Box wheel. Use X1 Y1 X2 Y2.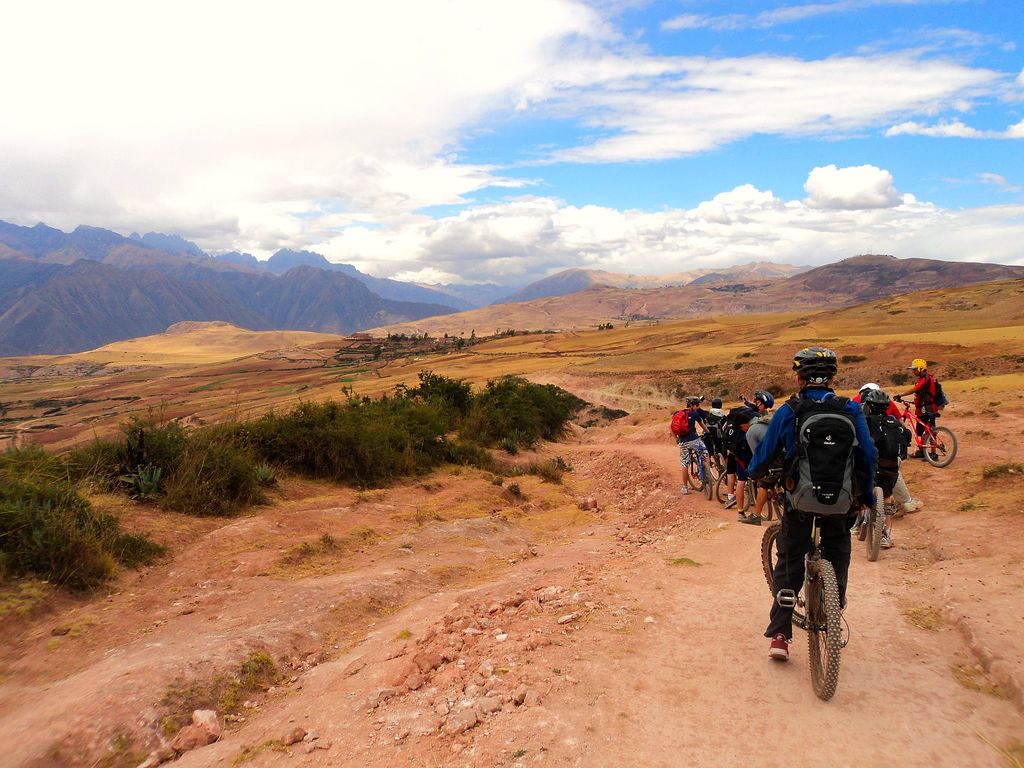
856 515 867 540.
